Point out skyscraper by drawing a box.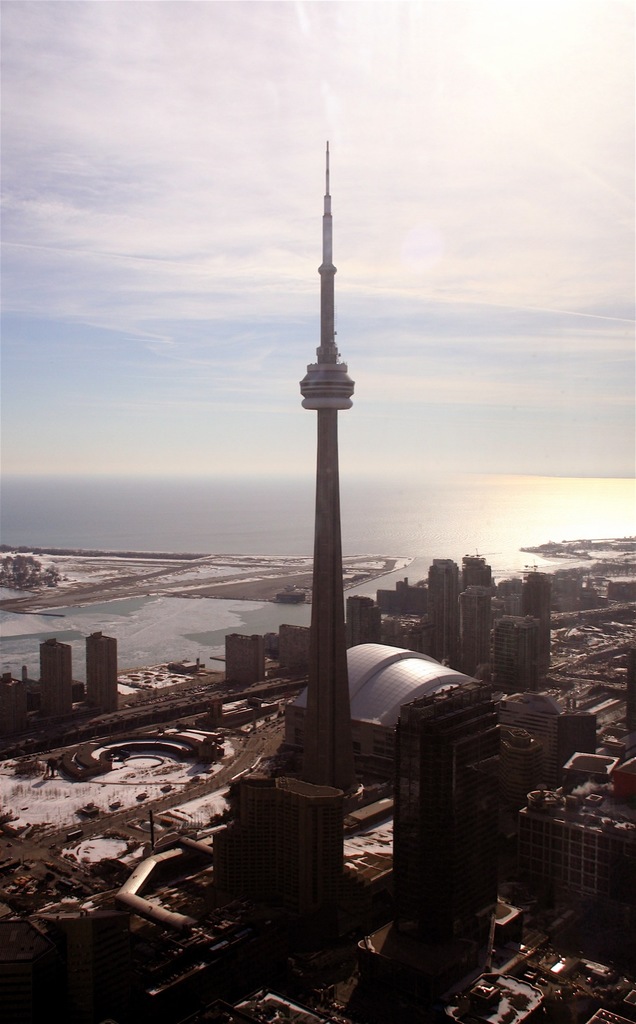
<bbox>525, 570, 556, 661</bbox>.
